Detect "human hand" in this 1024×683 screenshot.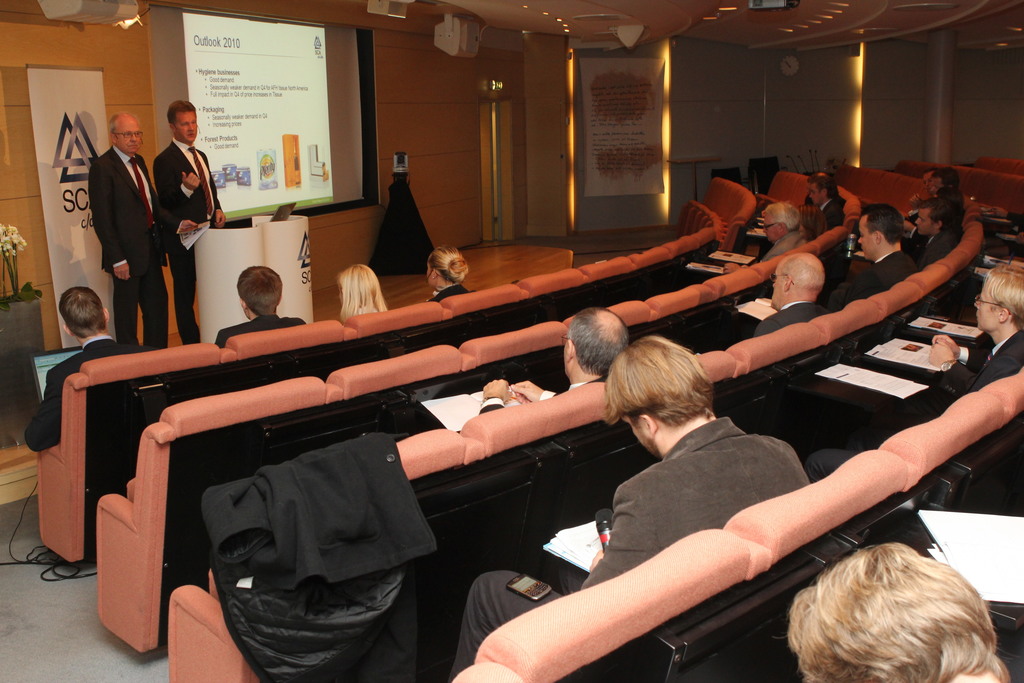
Detection: bbox(508, 381, 542, 400).
